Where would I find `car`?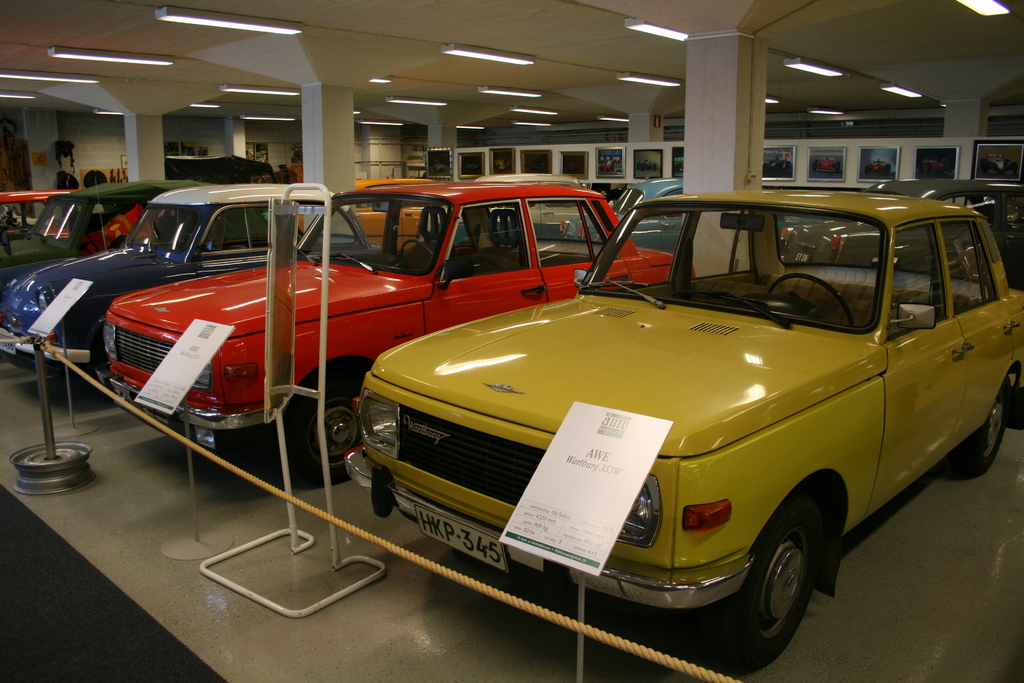
At (x1=0, y1=179, x2=185, y2=280).
